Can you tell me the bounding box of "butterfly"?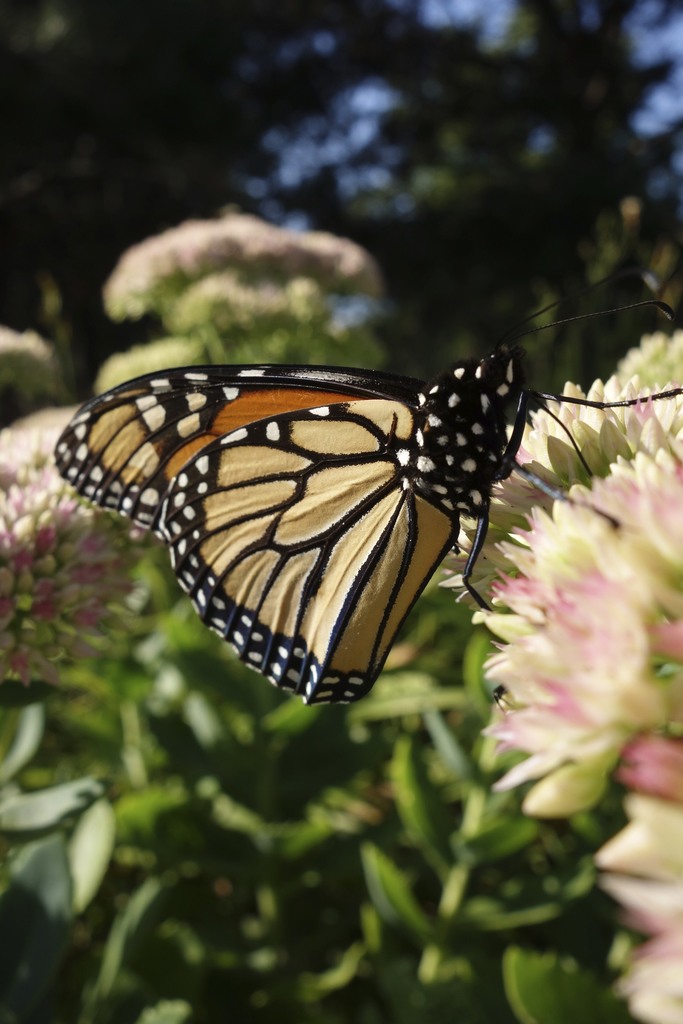
bbox=(57, 257, 682, 704).
